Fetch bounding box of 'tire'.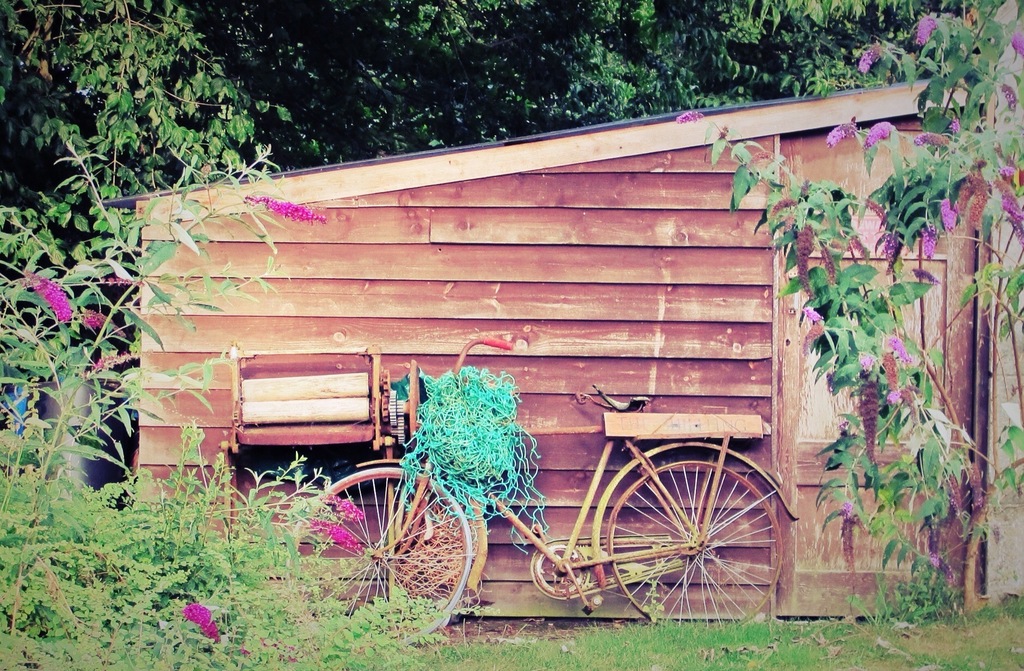
Bbox: [604,458,783,628].
